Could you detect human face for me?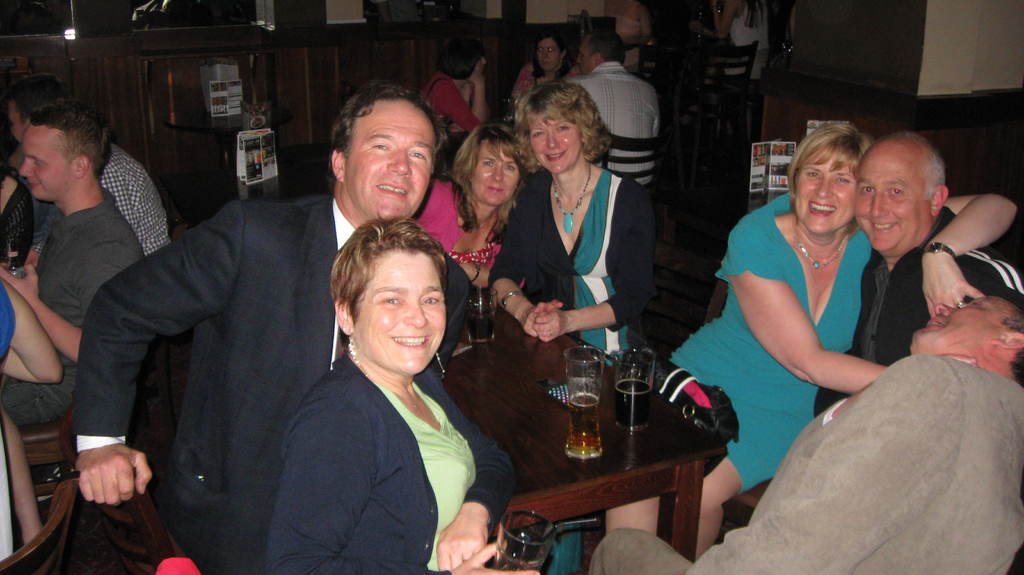
Detection result: (796, 149, 859, 243).
